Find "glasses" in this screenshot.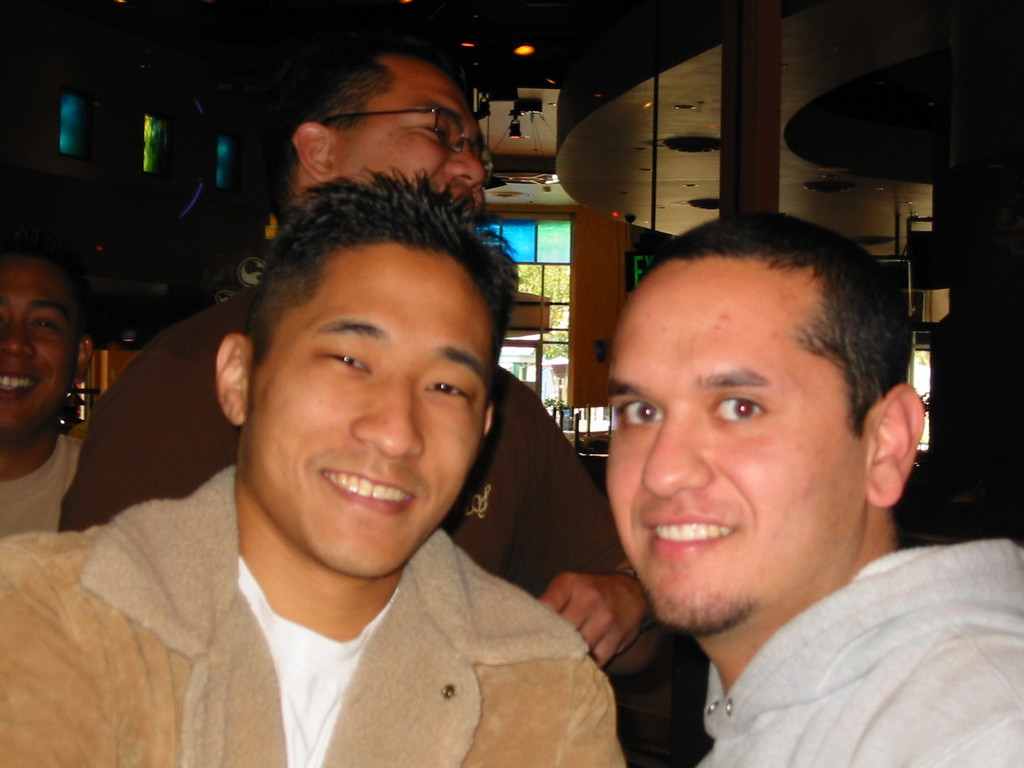
The bounding box for "glasses" is bbox=[324, 108, 498, 182].
